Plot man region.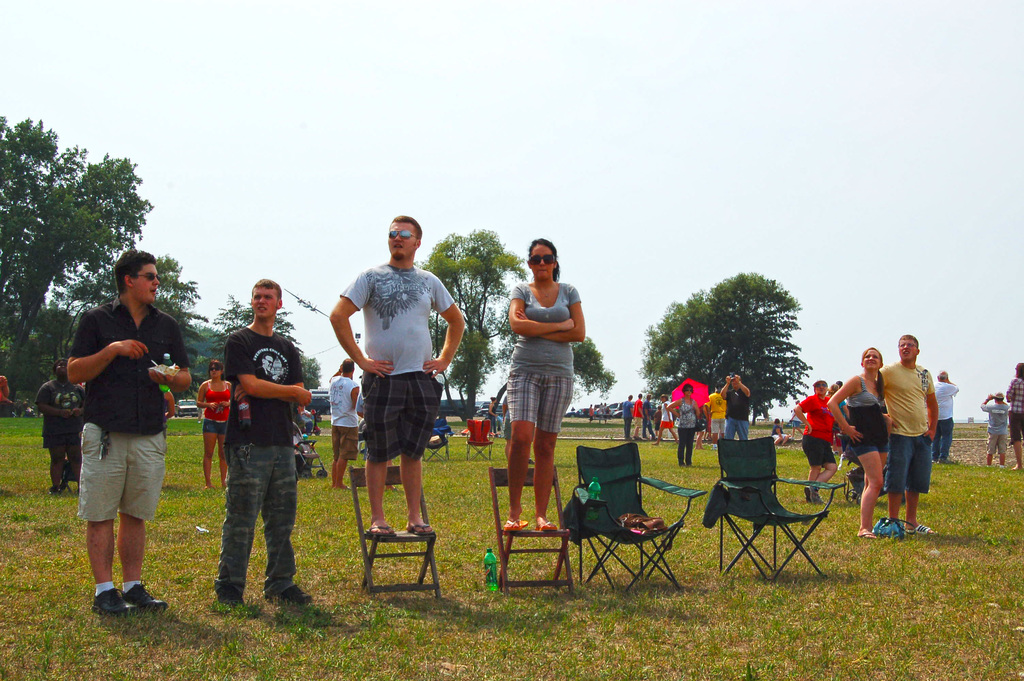
Plotted at 212,275,309,612.
